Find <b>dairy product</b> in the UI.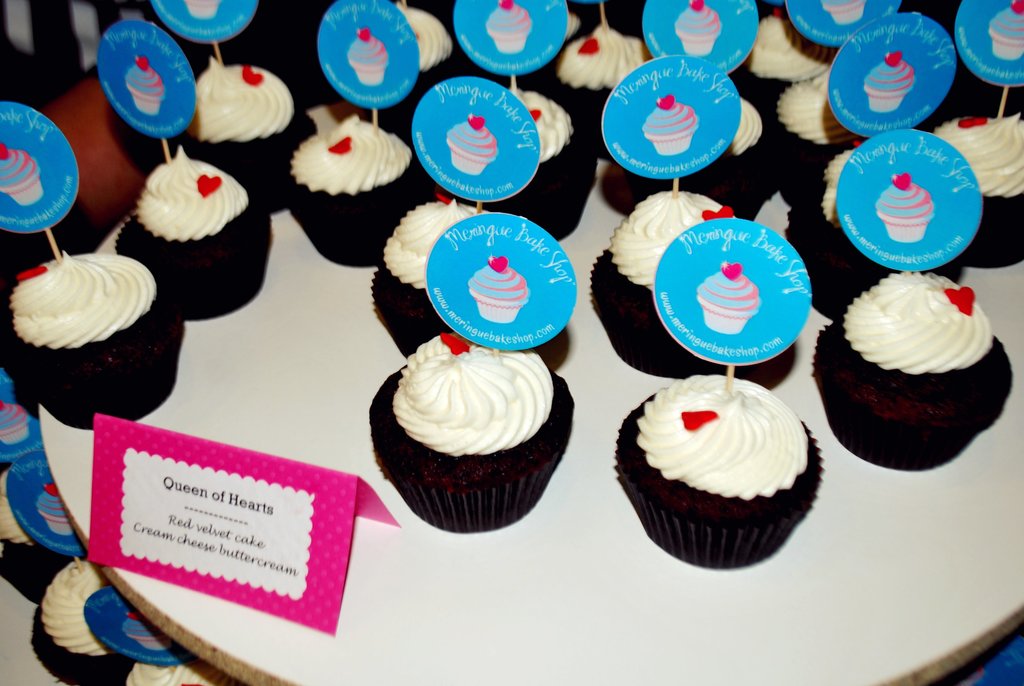
UI element at <region>451, 118, 490, 177</region>.
